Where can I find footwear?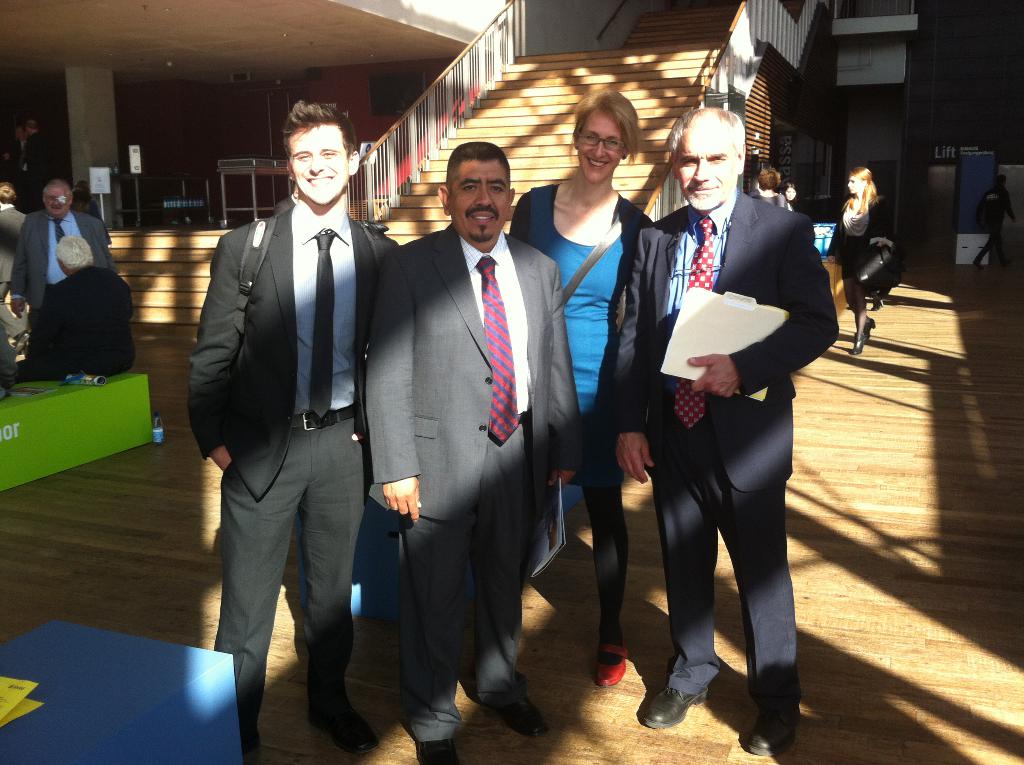
You can find it at <box>648,659,733,743</box>.
